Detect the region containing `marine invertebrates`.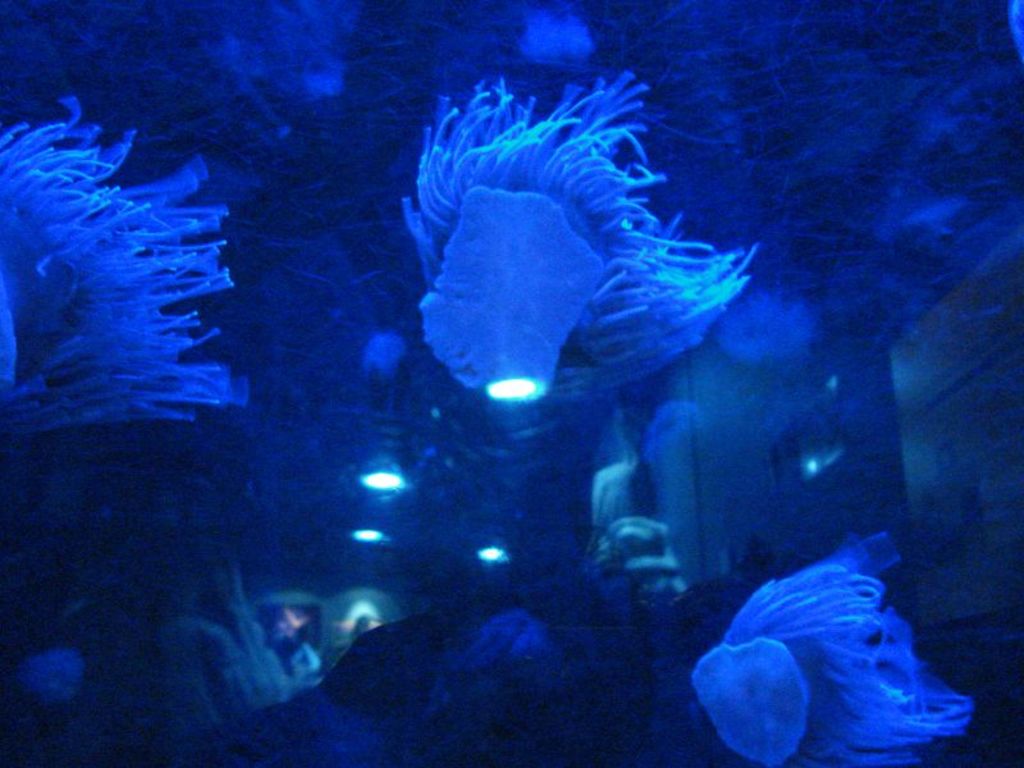
bbox(412, 47, 748, 449).
